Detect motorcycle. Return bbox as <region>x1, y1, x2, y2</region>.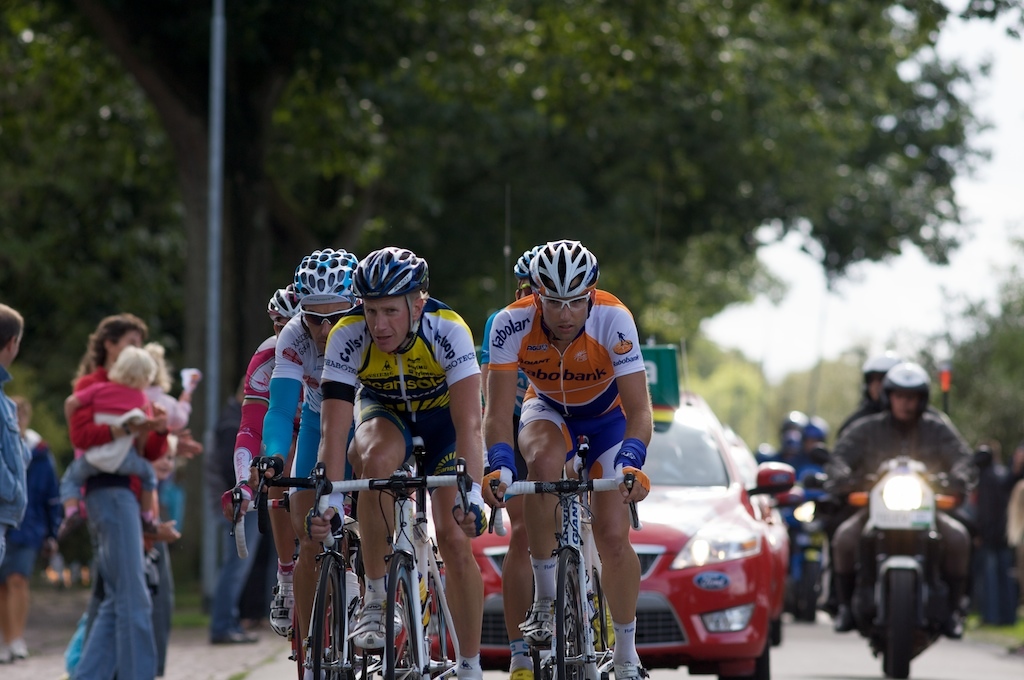
<region>799, 451, 1001, 679</region>.
